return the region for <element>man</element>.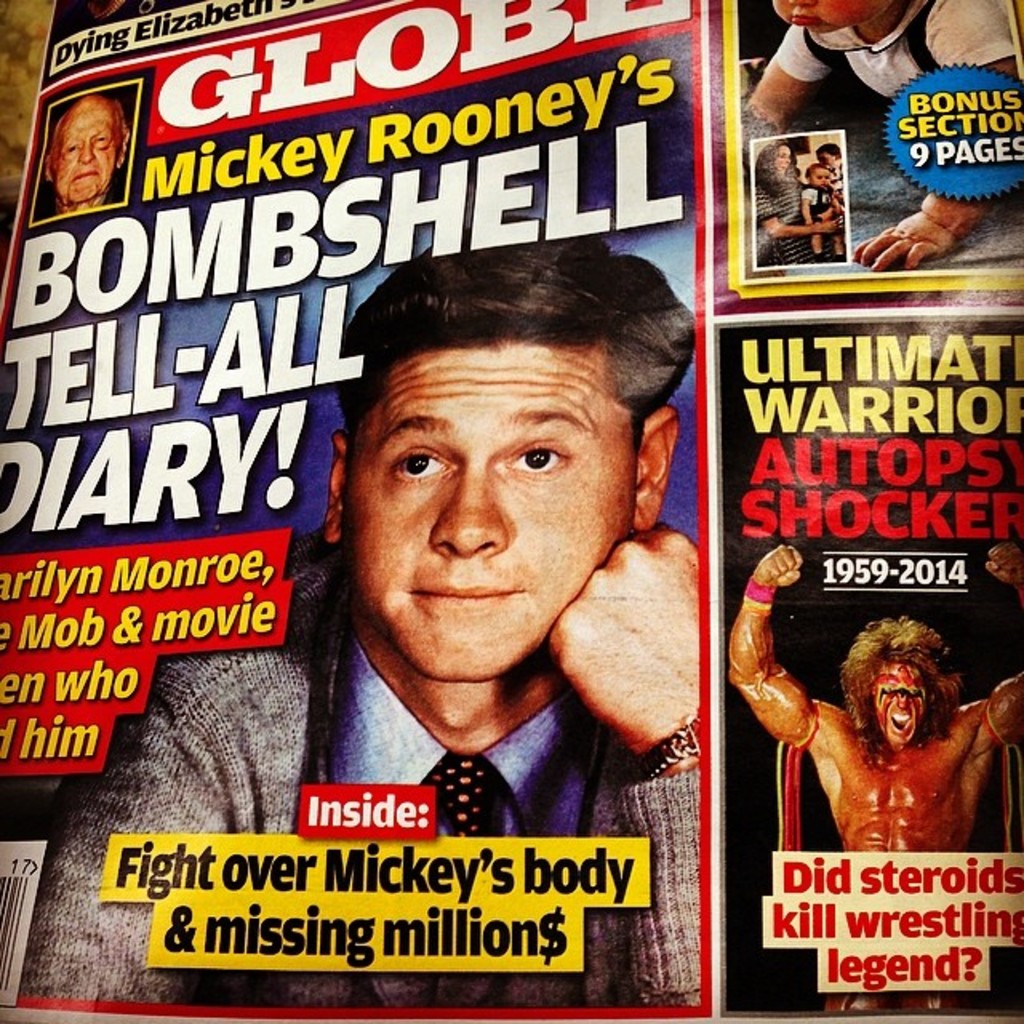
(747,576,995,888).
